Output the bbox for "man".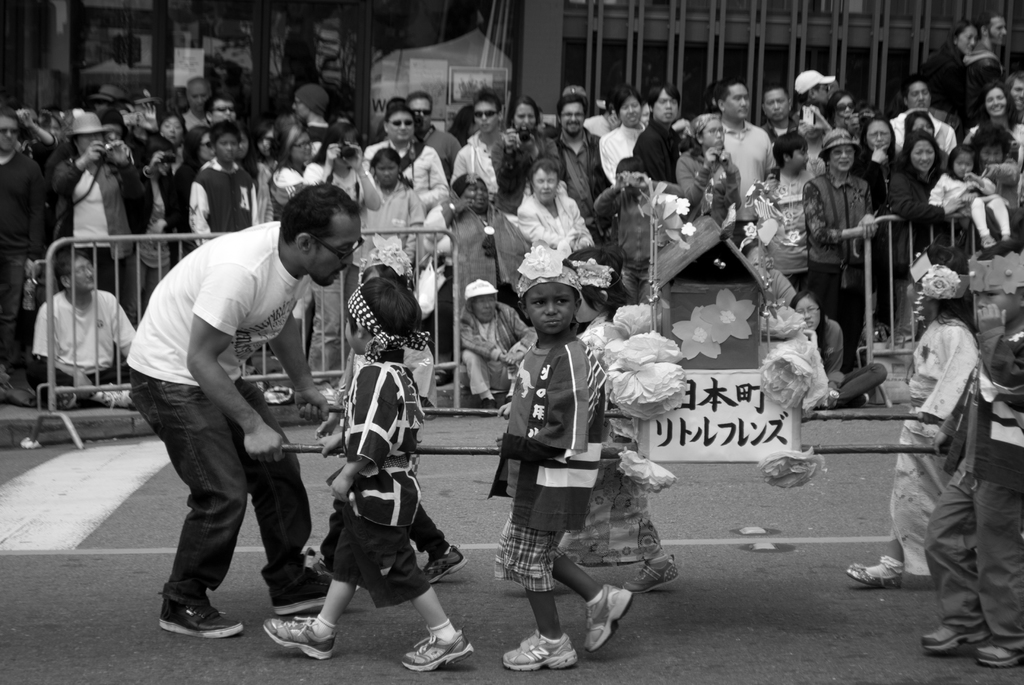
x1=889, y1=79, x2=952, y2=155.
